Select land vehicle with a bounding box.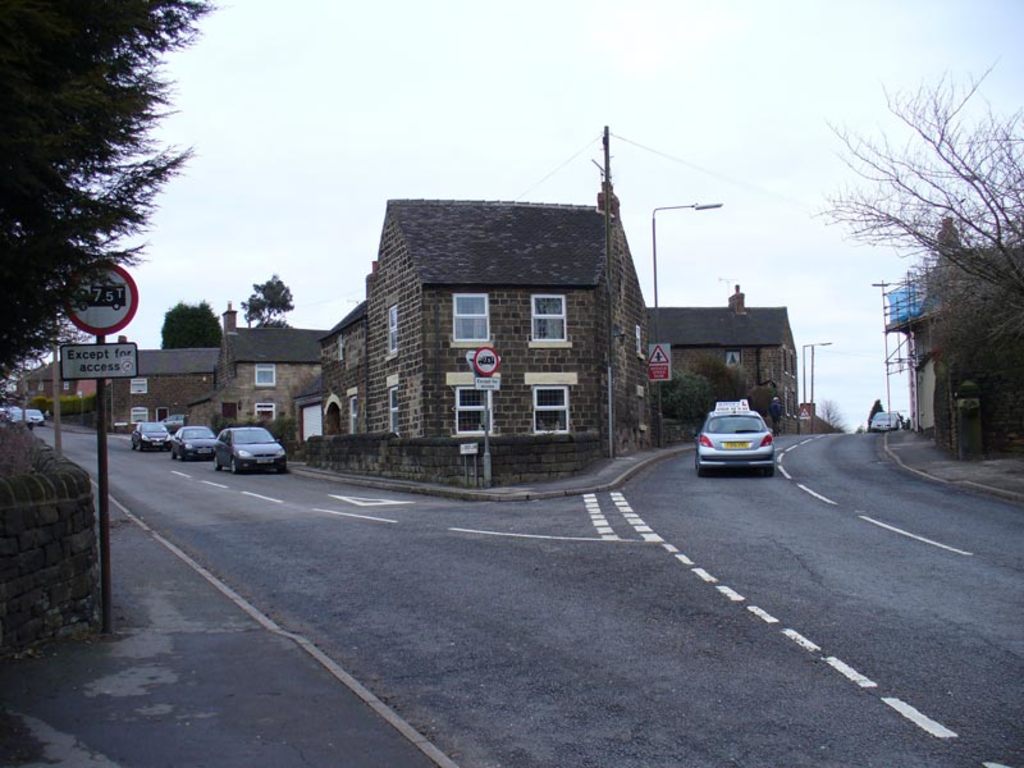
(x1=17, y1=406, x2=45, y2=430).
